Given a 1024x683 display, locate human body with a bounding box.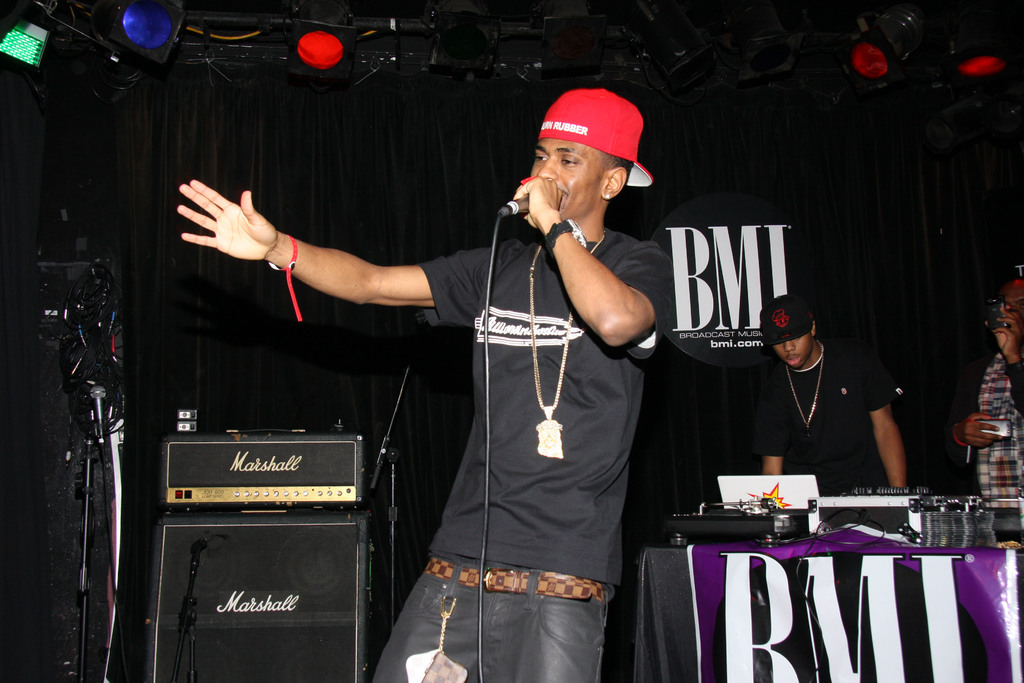
Located: bbox=[764, 294, 903, 496].
